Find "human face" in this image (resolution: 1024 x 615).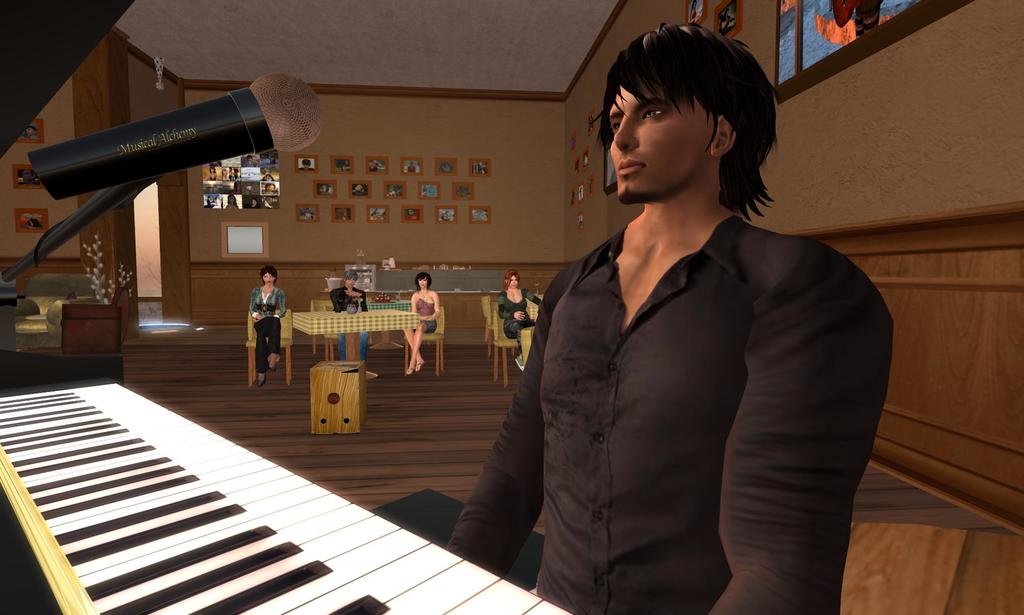
box=[509, 275, 517, 288].
